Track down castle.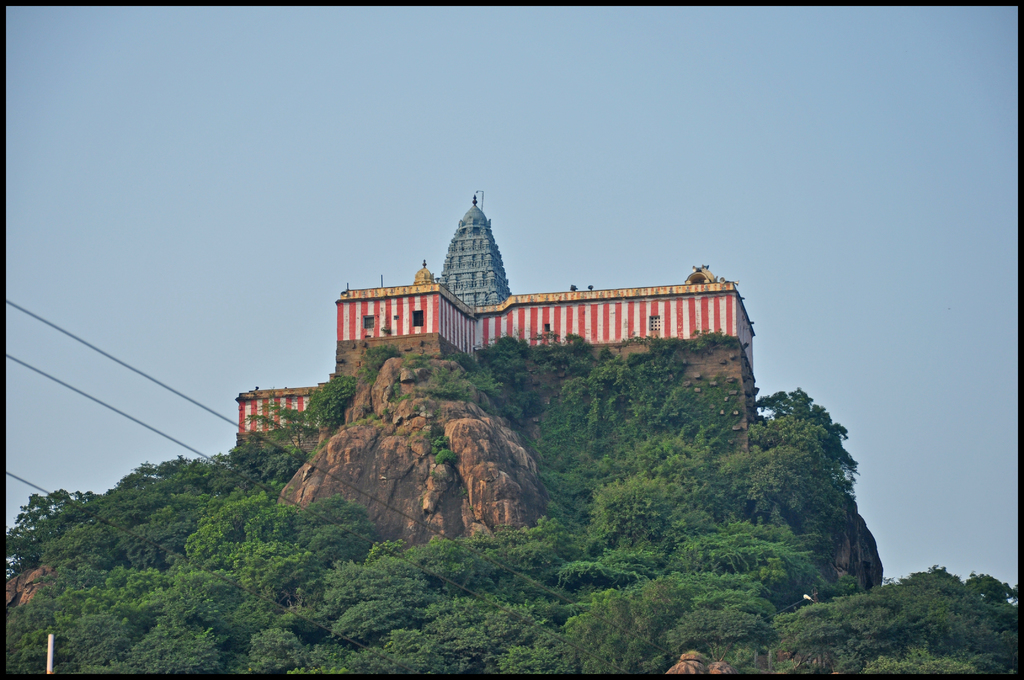
Tracked to crop(270, 191, 727, 440).
